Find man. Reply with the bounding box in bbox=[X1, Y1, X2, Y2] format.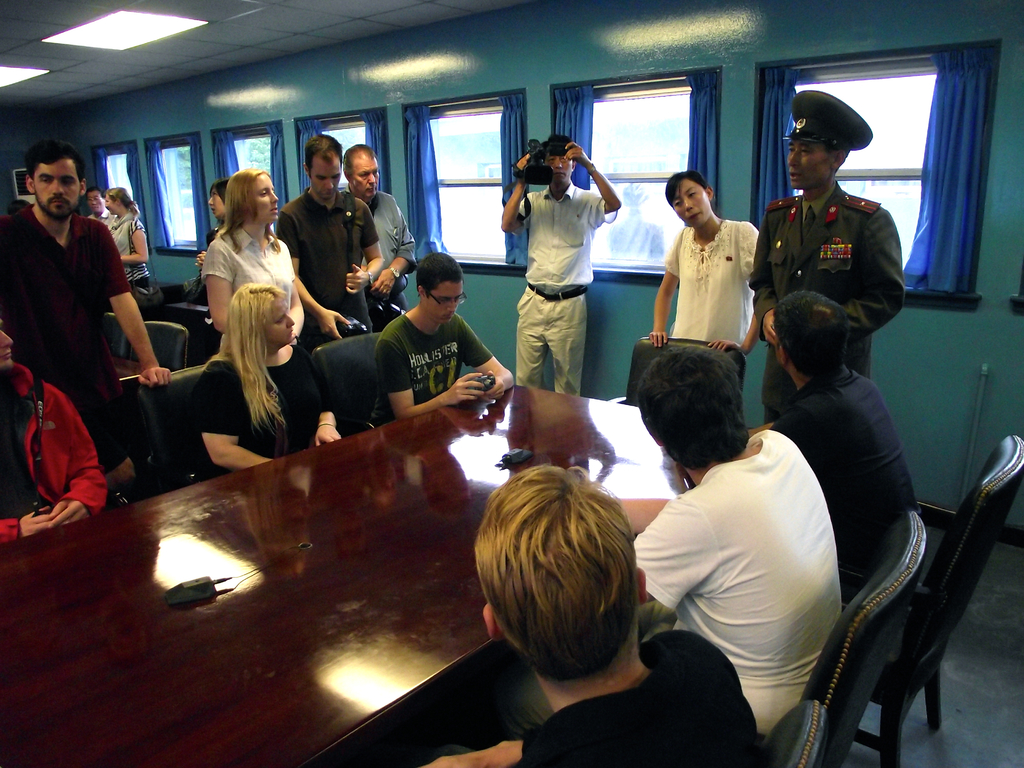
bbox=[15, 125, 165, 522].
